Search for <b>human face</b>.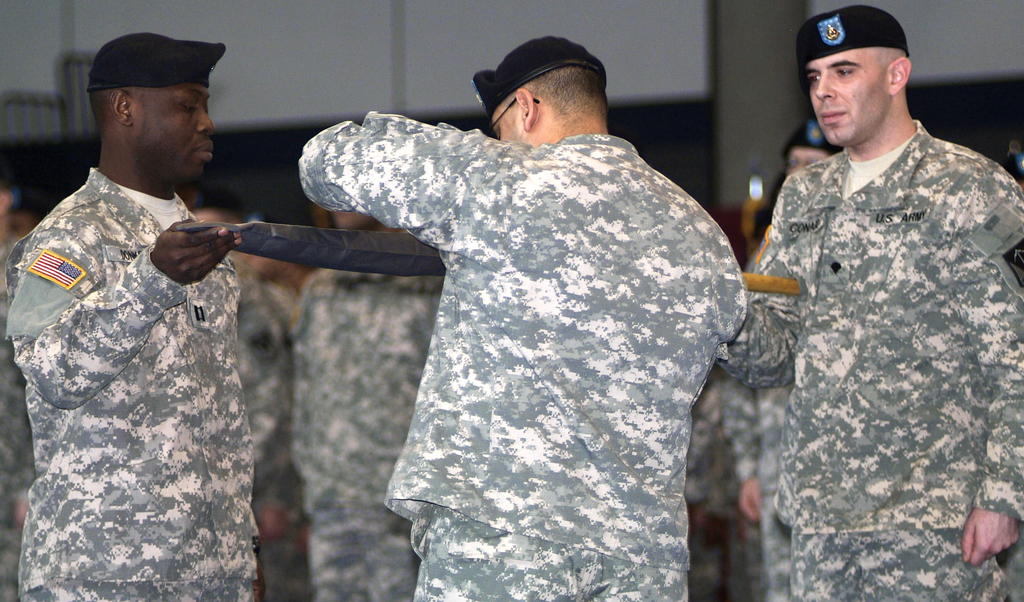
Found at [left=811, top=44, right=893, bottom=146].
